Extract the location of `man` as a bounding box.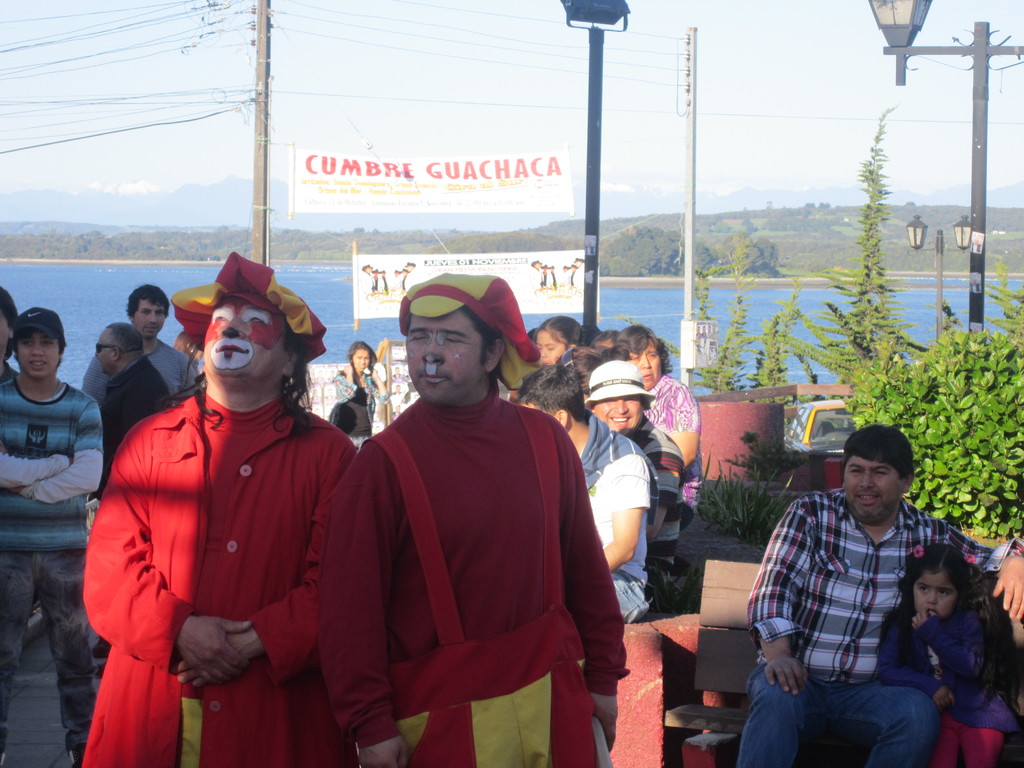
bbox=[79, 261, 360, 767].
